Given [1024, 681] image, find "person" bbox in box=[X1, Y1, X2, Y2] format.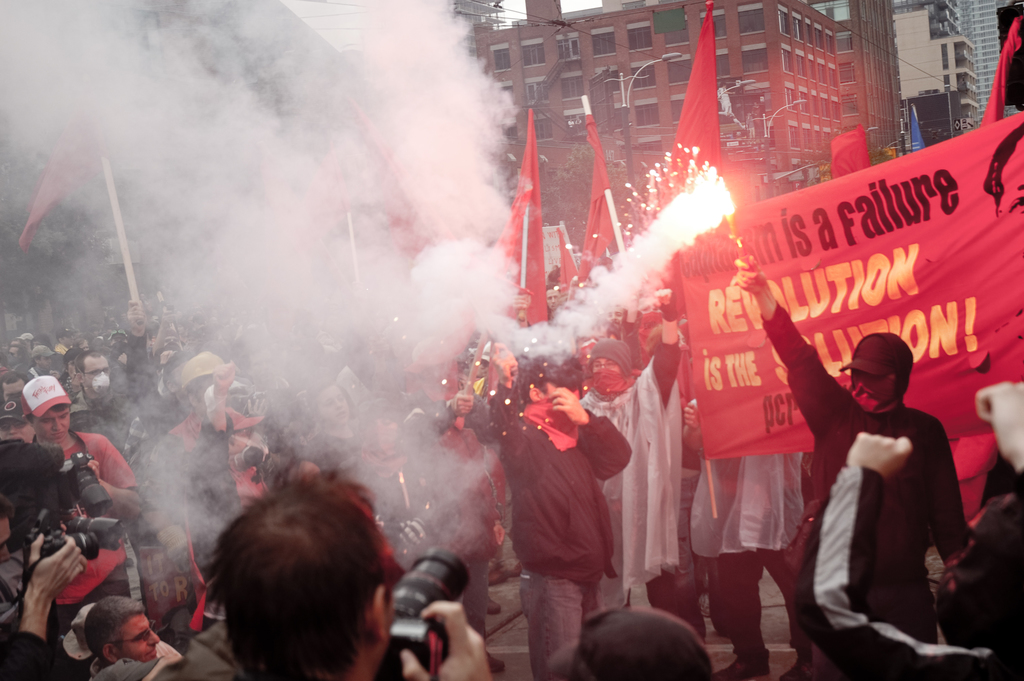
box=[29, 371, 140, 532].
